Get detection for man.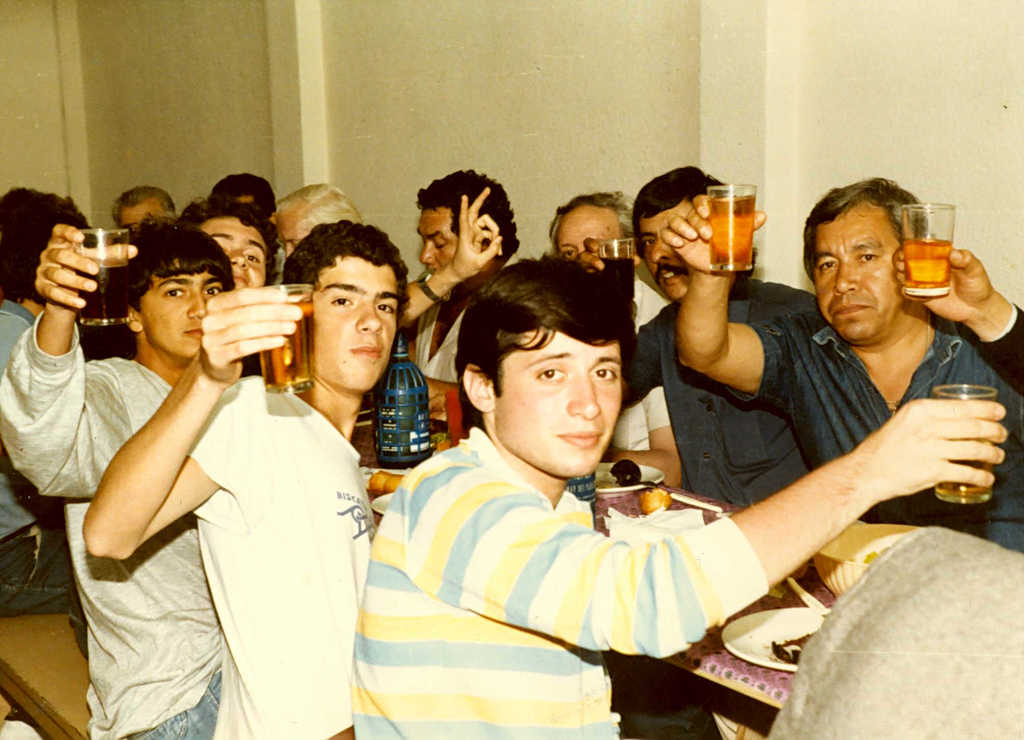
Detection: rect(573, 160, 829, 506).
